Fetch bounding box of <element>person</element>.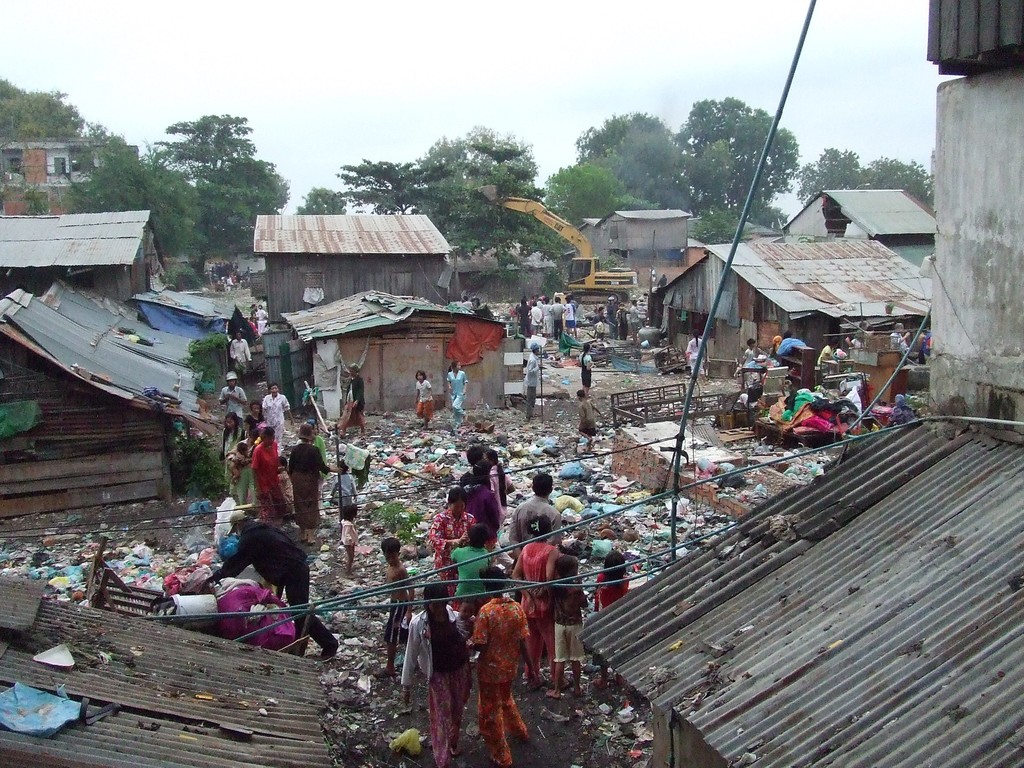
Bbox: Rect(735, 331, 771, 387).
